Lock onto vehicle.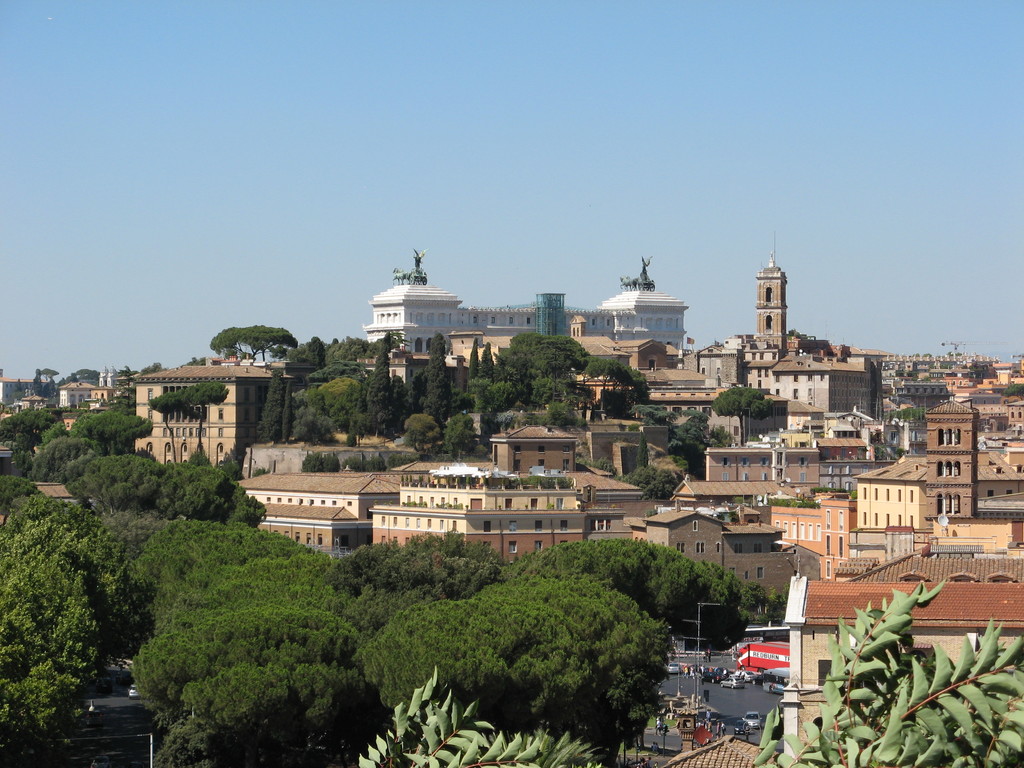
Locked: l=666, t=658, r=687, b=675.
